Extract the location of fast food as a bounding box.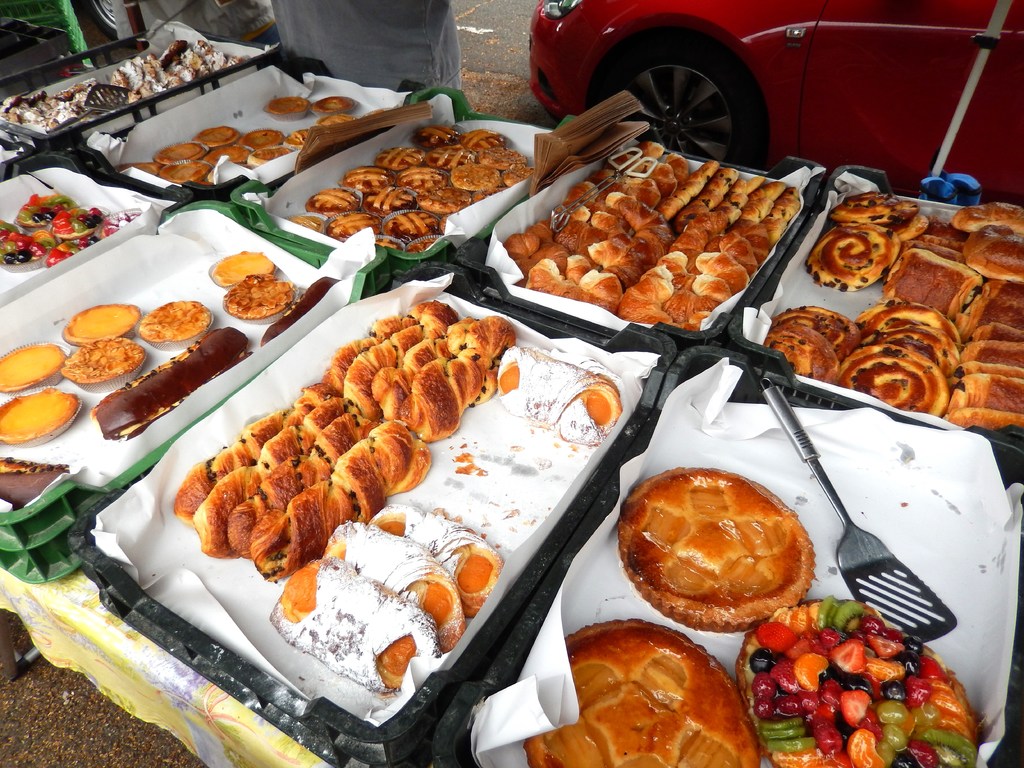
<bbox>615, 466, 820, 637</bbox>.
